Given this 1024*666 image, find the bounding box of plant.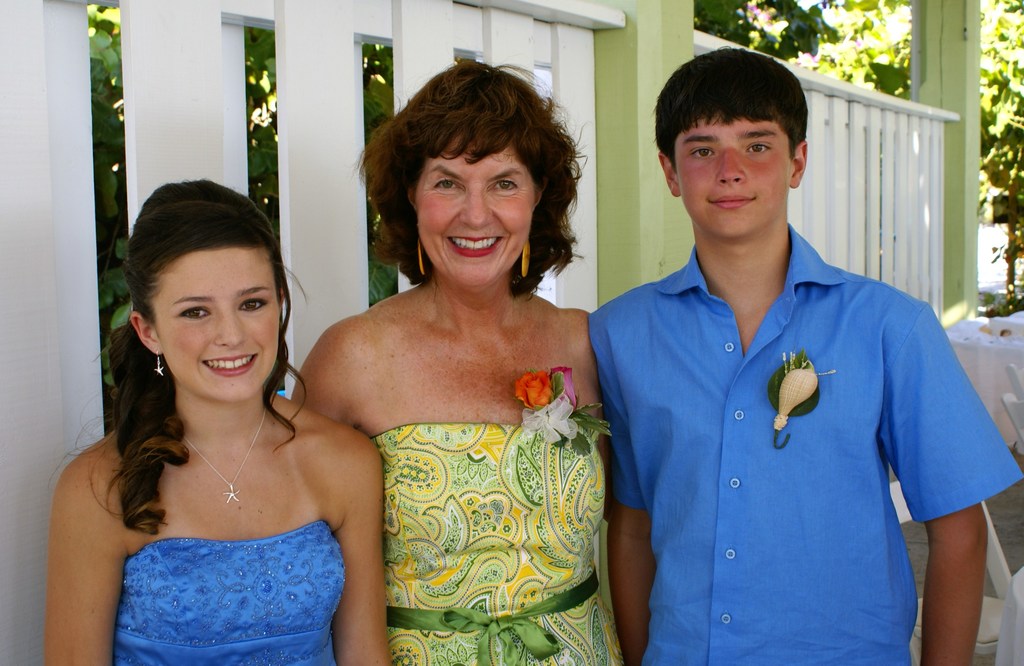
bbox=[85, 2, 123, 434].
